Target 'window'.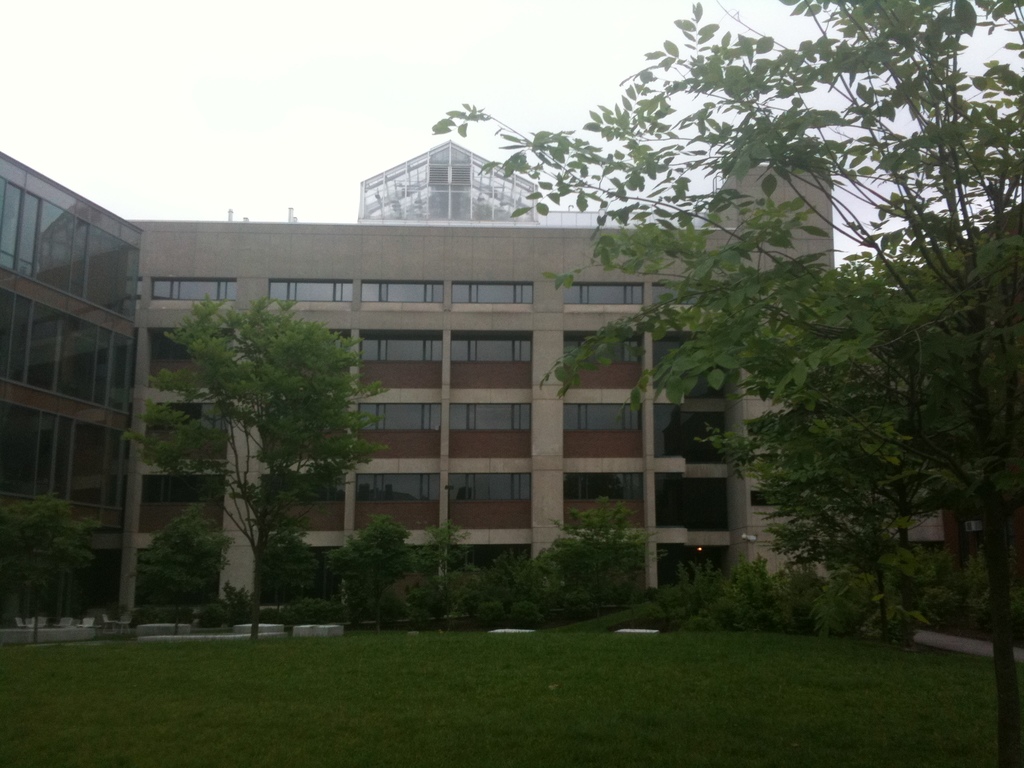
Target region: left=141, top=474, right=223, bottom=498.
